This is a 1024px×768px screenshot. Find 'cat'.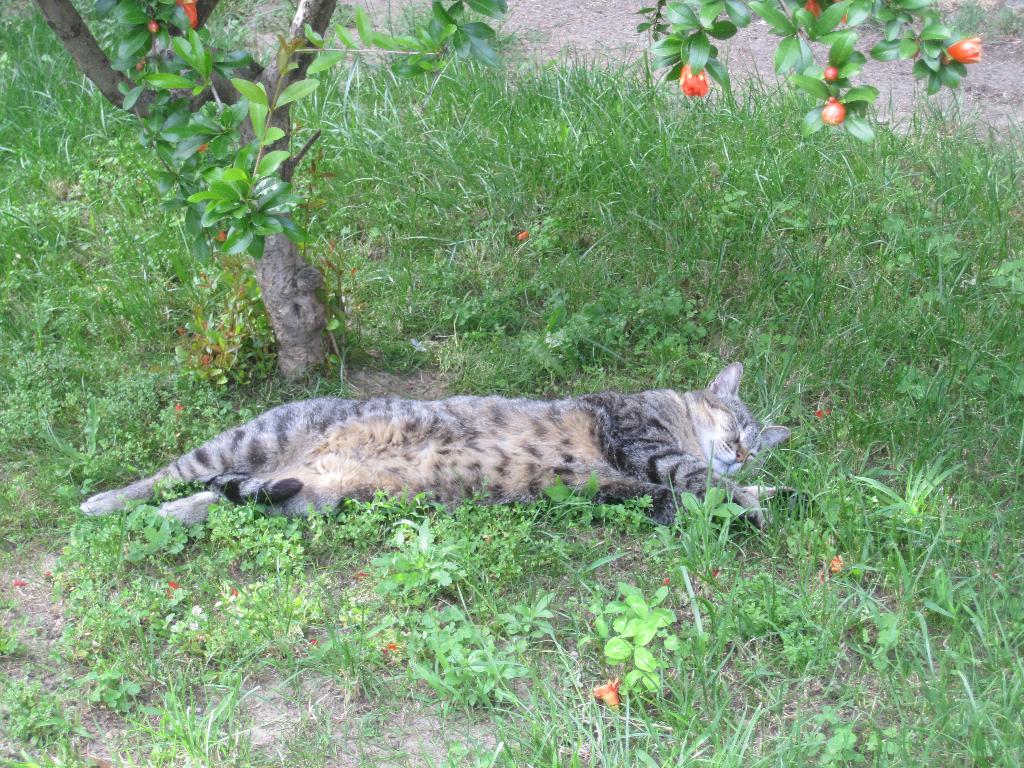
Bounding box: x1=78, y1=363, x2=794, y2=534.
